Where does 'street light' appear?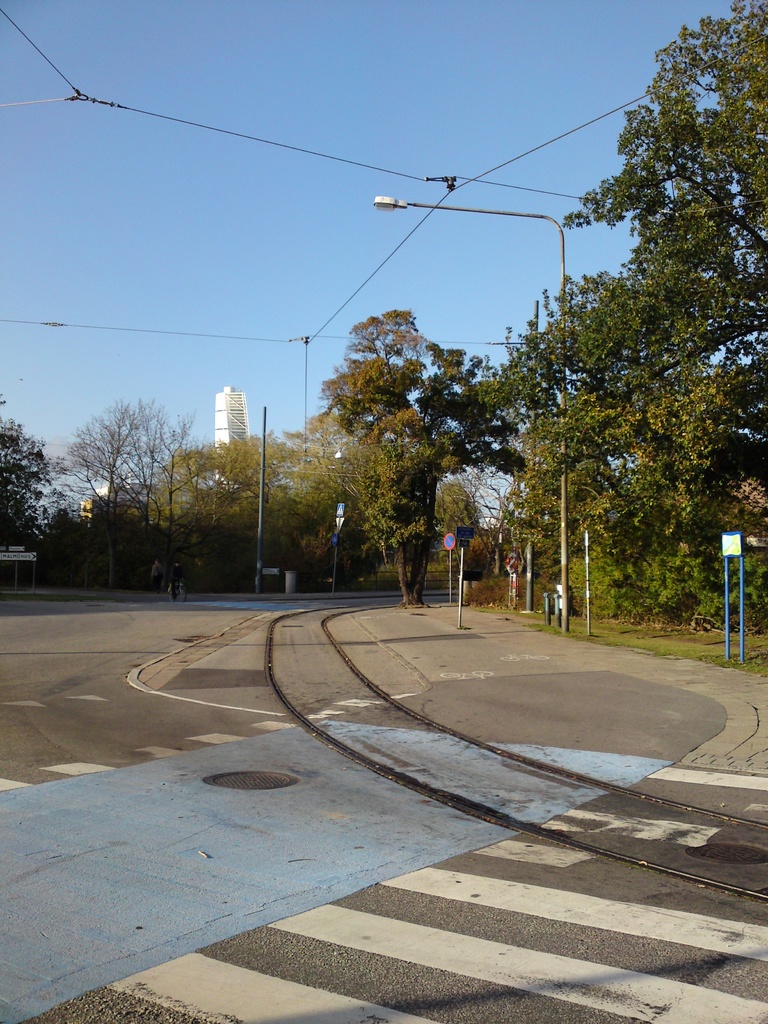
Appears at box=[370, 189, 572, 400].
